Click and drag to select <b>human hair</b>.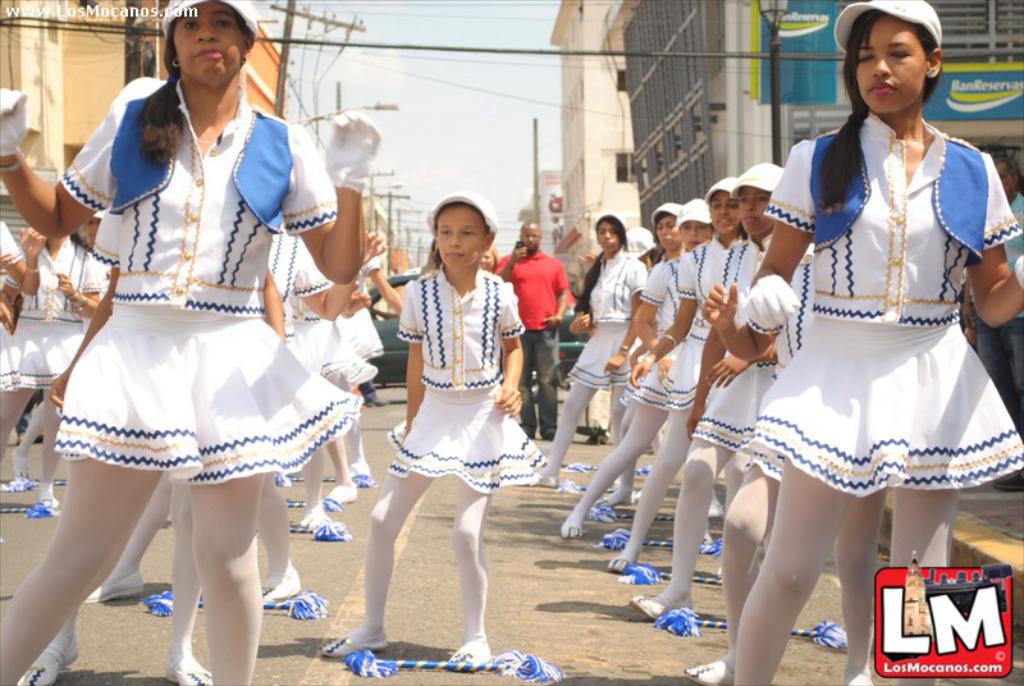
Selection: Rect(582, 214, 628, 314).
